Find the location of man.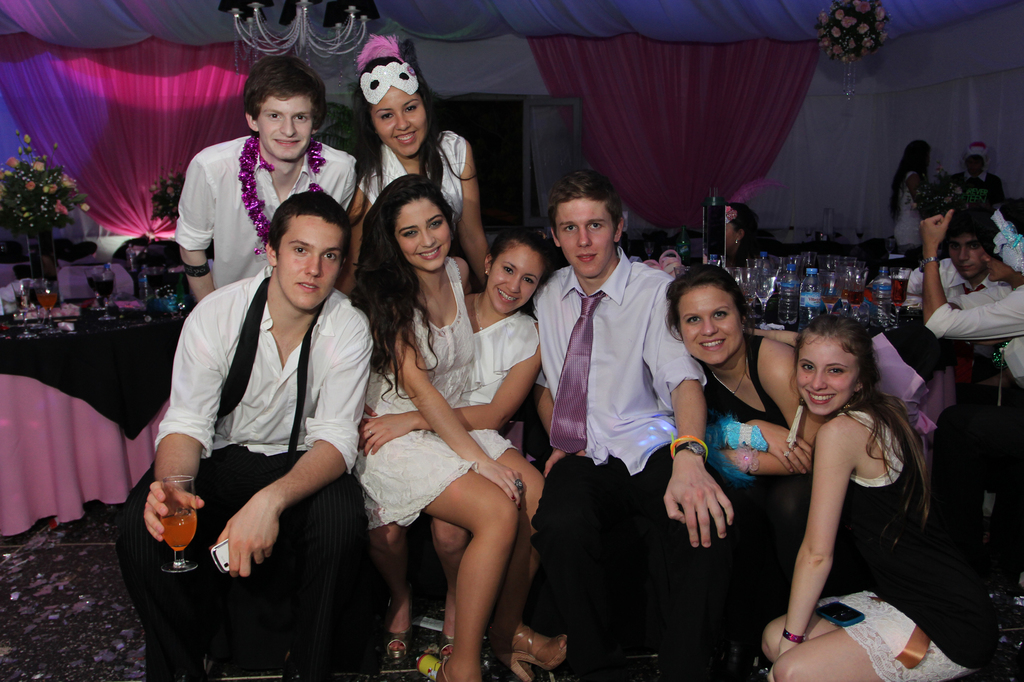
Location: locate(544, 175, 733, 681).
